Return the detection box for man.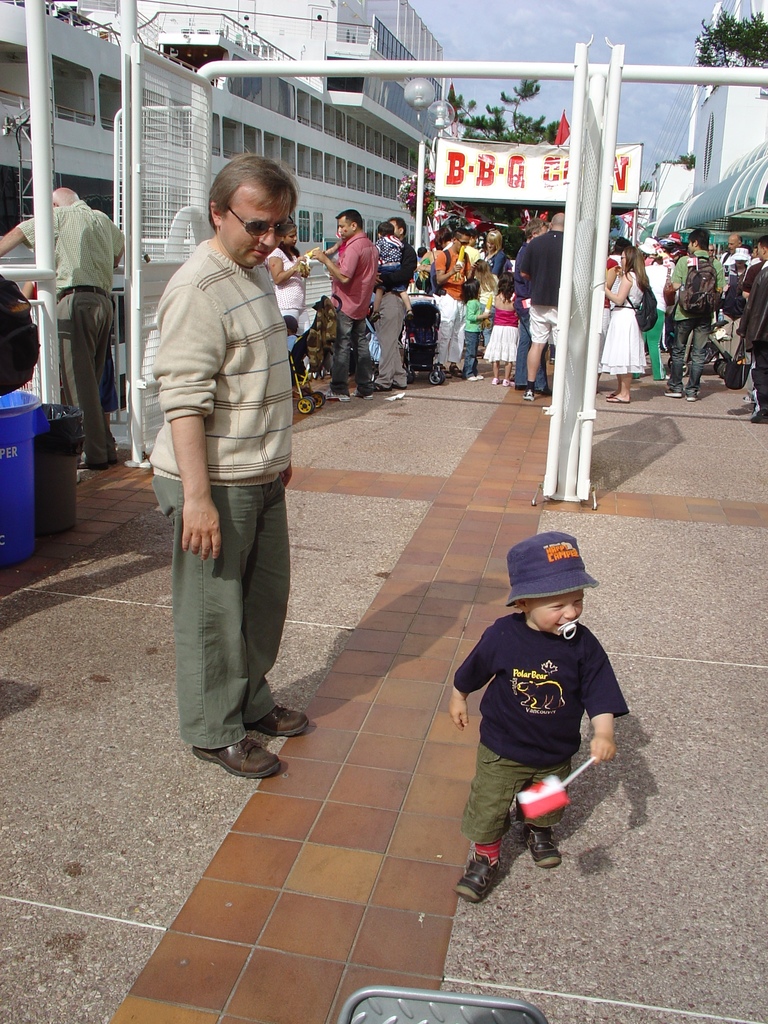
[435, 232, 475, 383].
